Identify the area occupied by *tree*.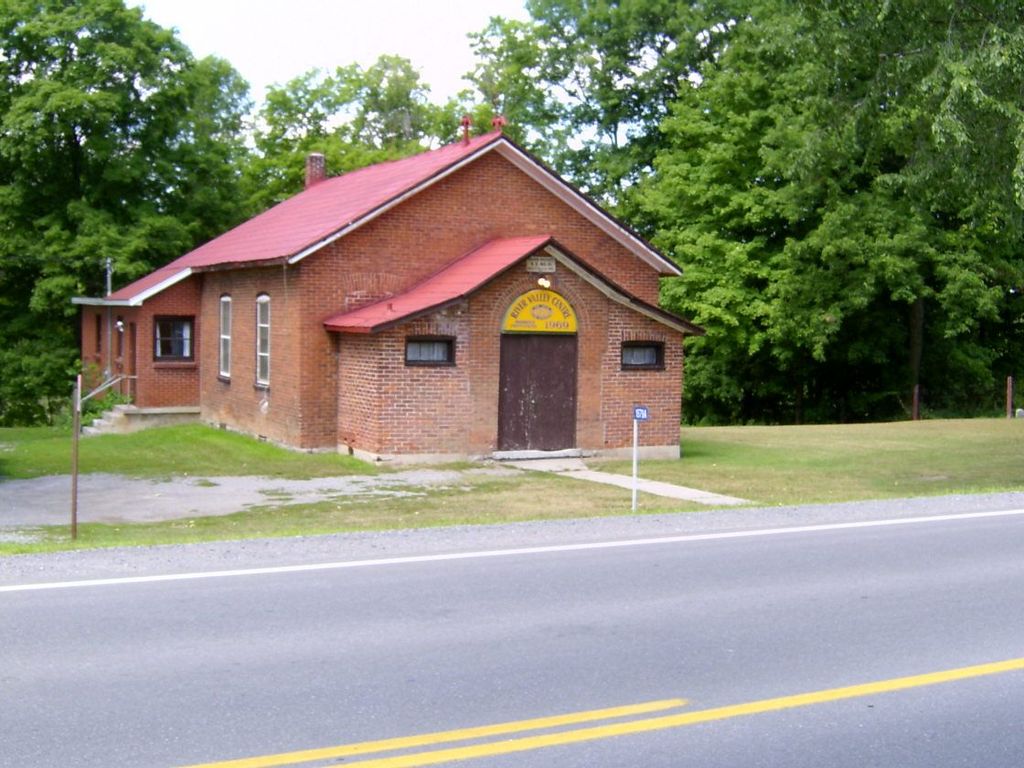
Area: <bbox>0, 0, 278, 432</bbox>.
